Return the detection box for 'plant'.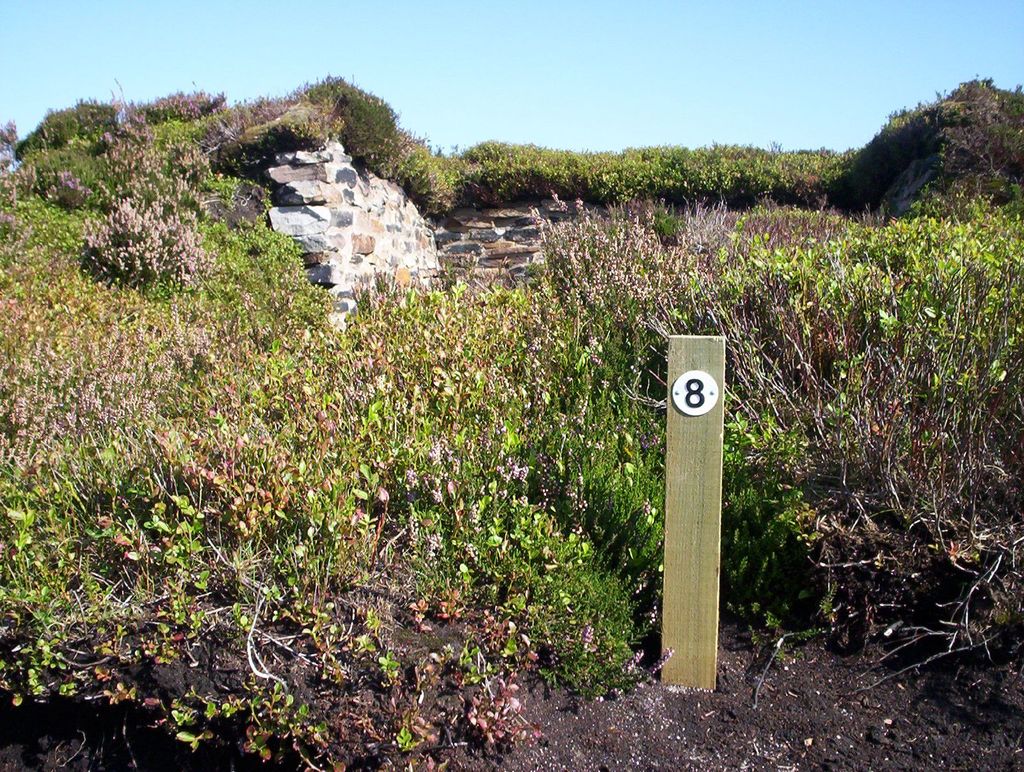
<box>833,79,1022,232</box>.
